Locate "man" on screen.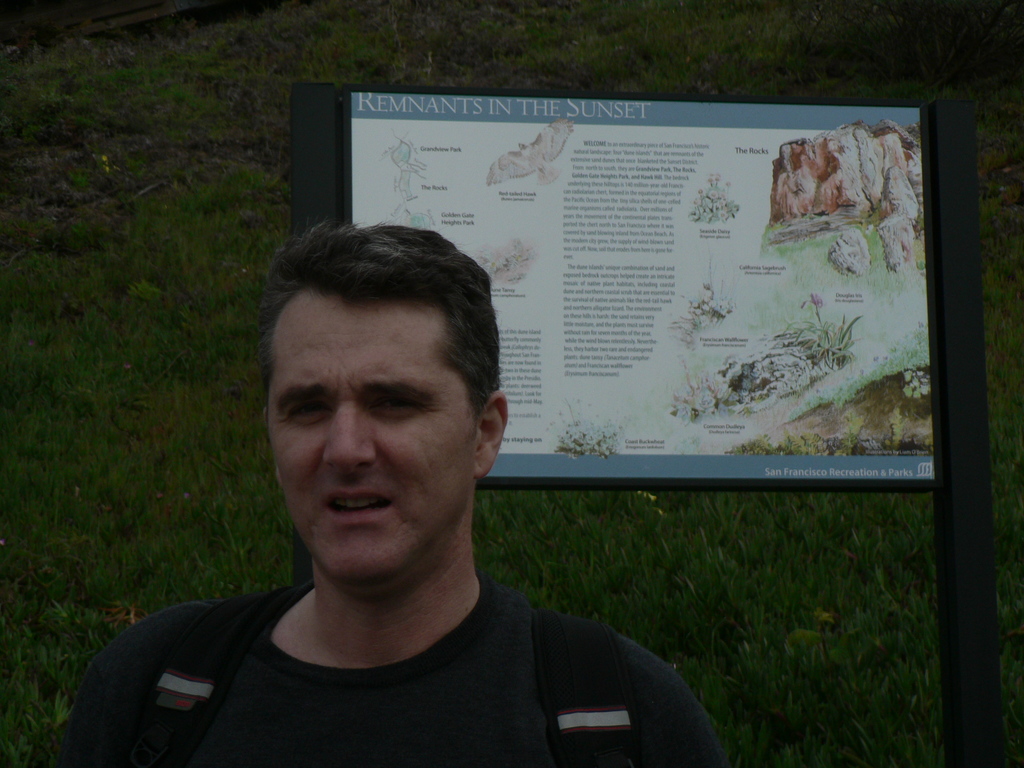
On screen at 79 211 778 747.
